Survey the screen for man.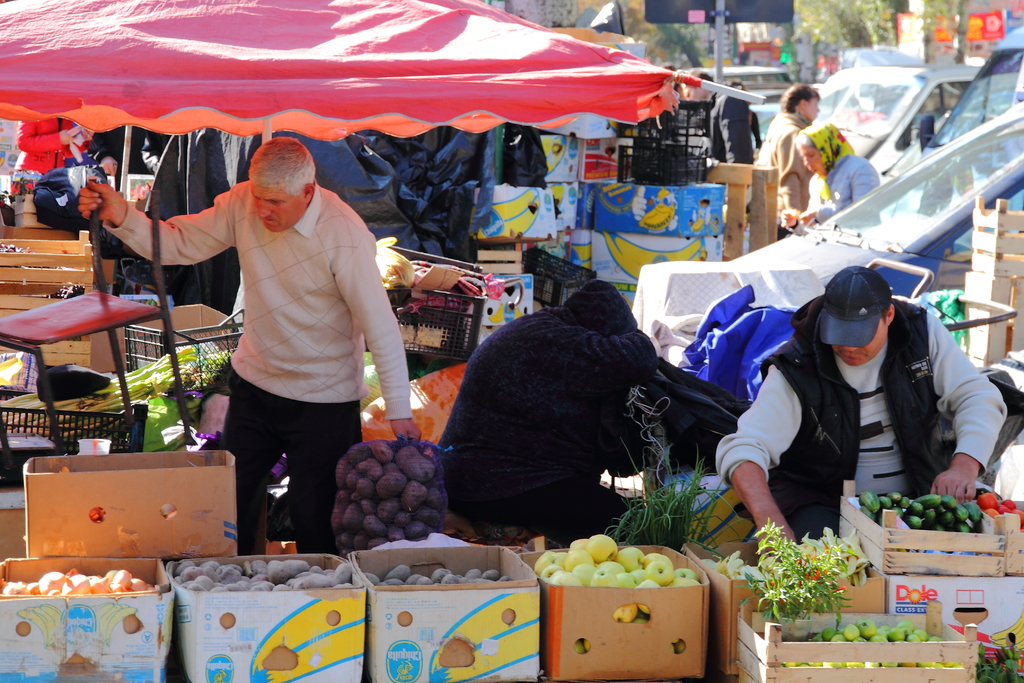
Survey found: <box>716,265,1007,559</box>.
